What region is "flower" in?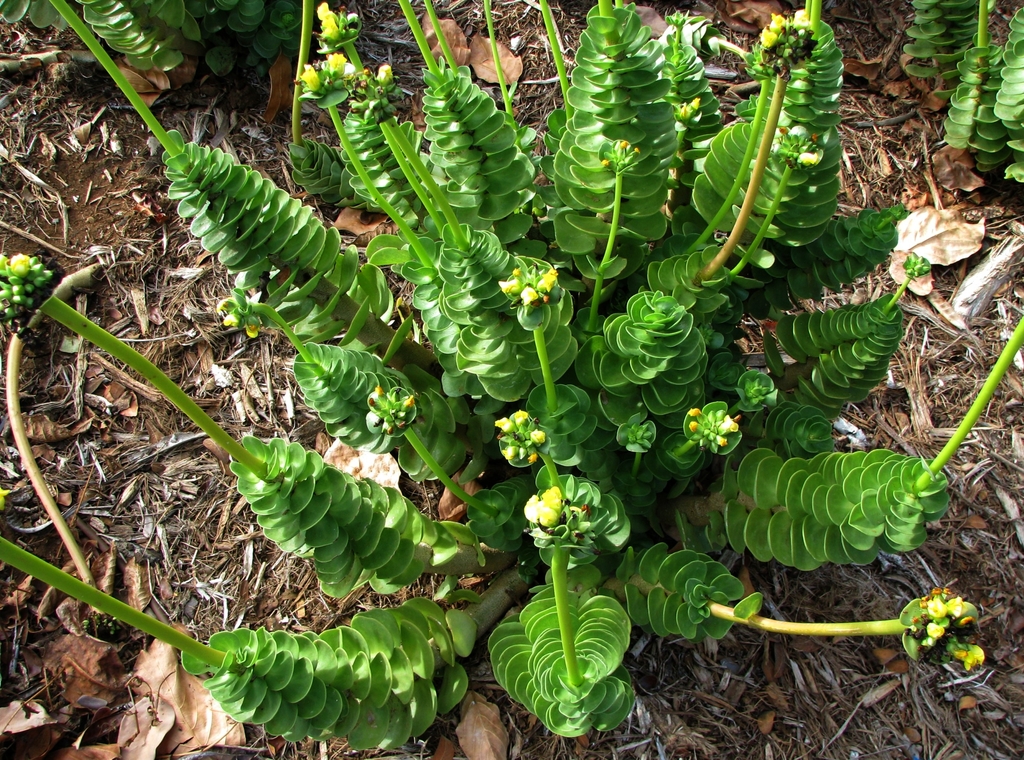
{"left": 945, "top": 595, "right": 970, "bottom": 620}.
